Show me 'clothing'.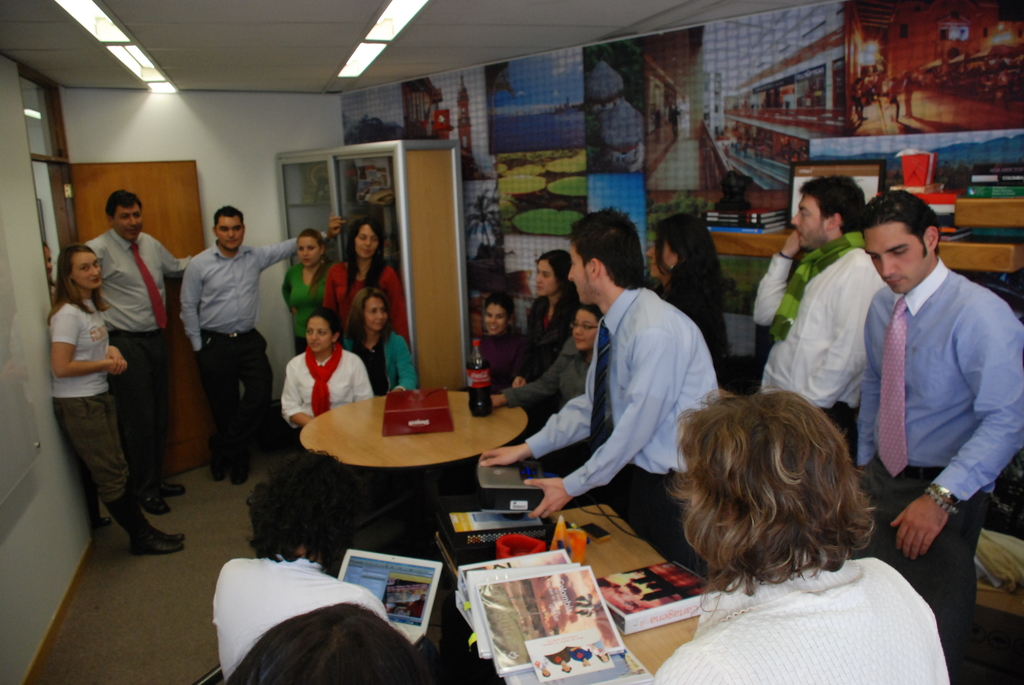
'clothing' is here: [x1=288, y1=247, x2=333, y2=358].
